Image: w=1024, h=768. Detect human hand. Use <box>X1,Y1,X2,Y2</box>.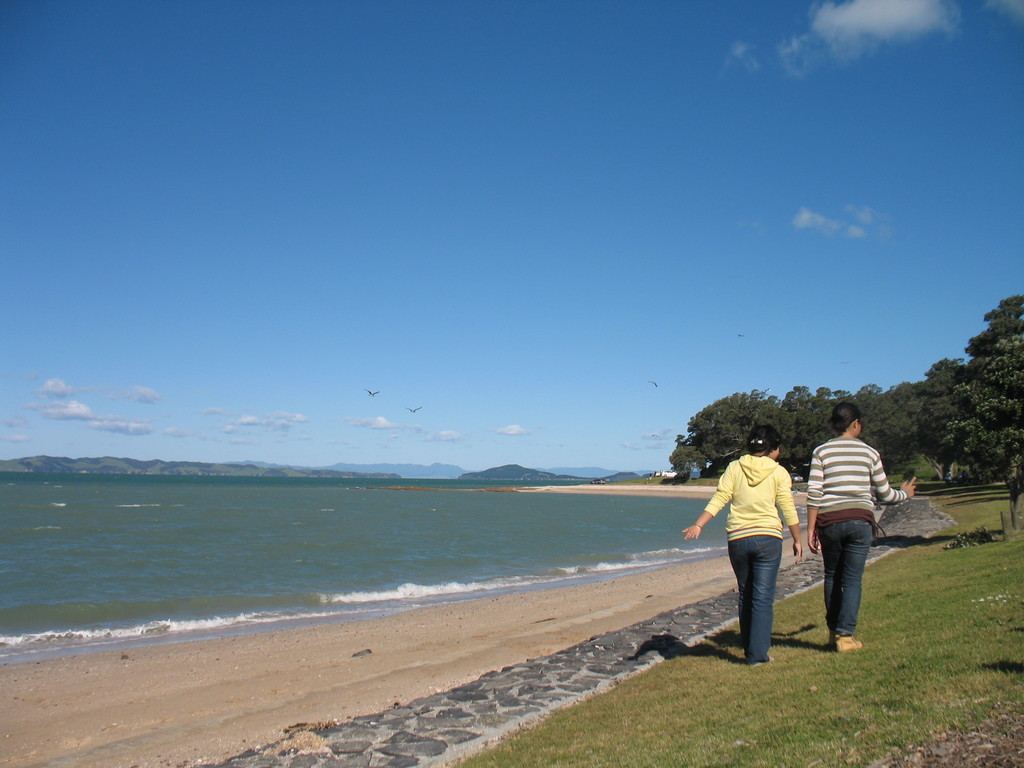
<box>680,523,704,543</box>.
